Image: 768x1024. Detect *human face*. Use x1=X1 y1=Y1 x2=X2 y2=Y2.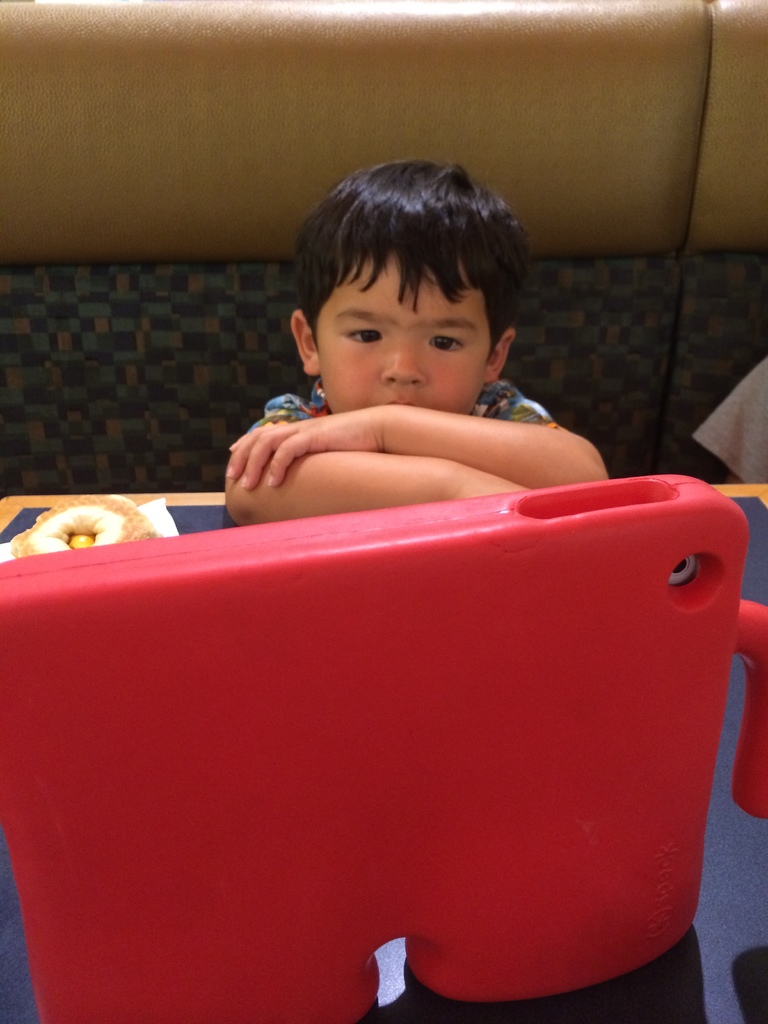
x1=315 y1=254 x2=492 y2=413.
